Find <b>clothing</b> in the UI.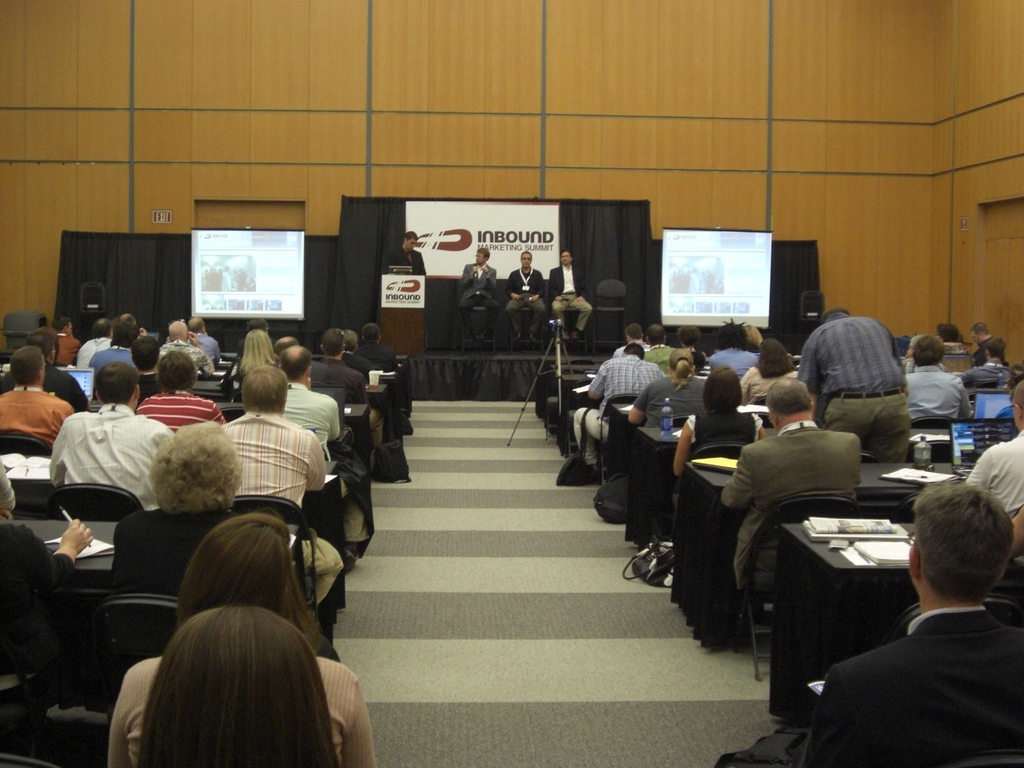
UI element at (x1=584, y1=355, x2=662, y2=471).
